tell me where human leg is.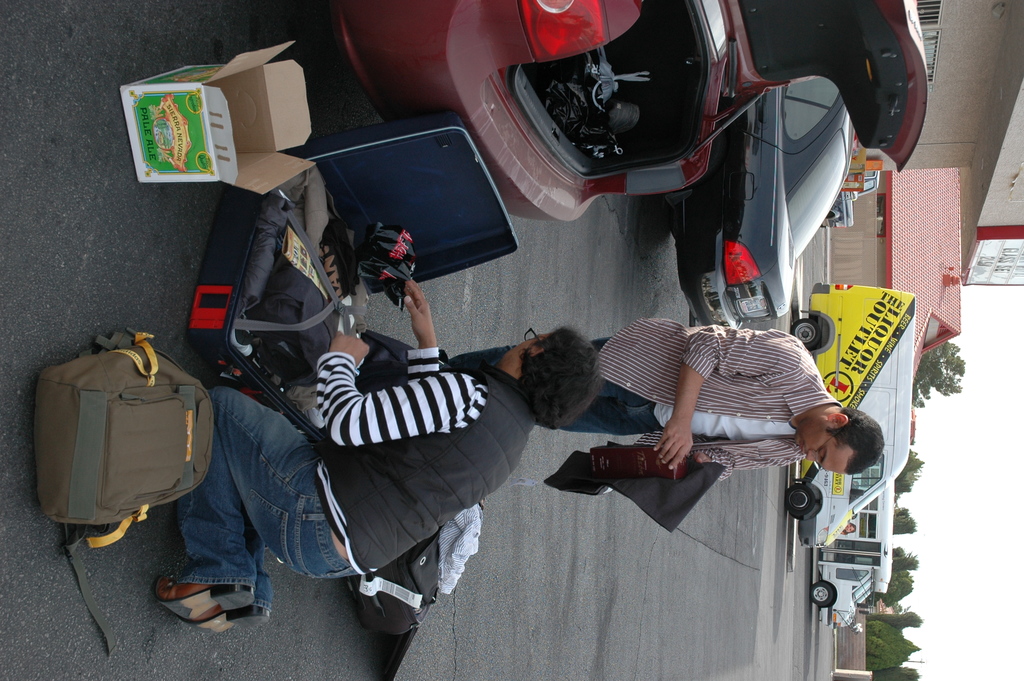
human leg is at region(564, 397, 653, 438).
